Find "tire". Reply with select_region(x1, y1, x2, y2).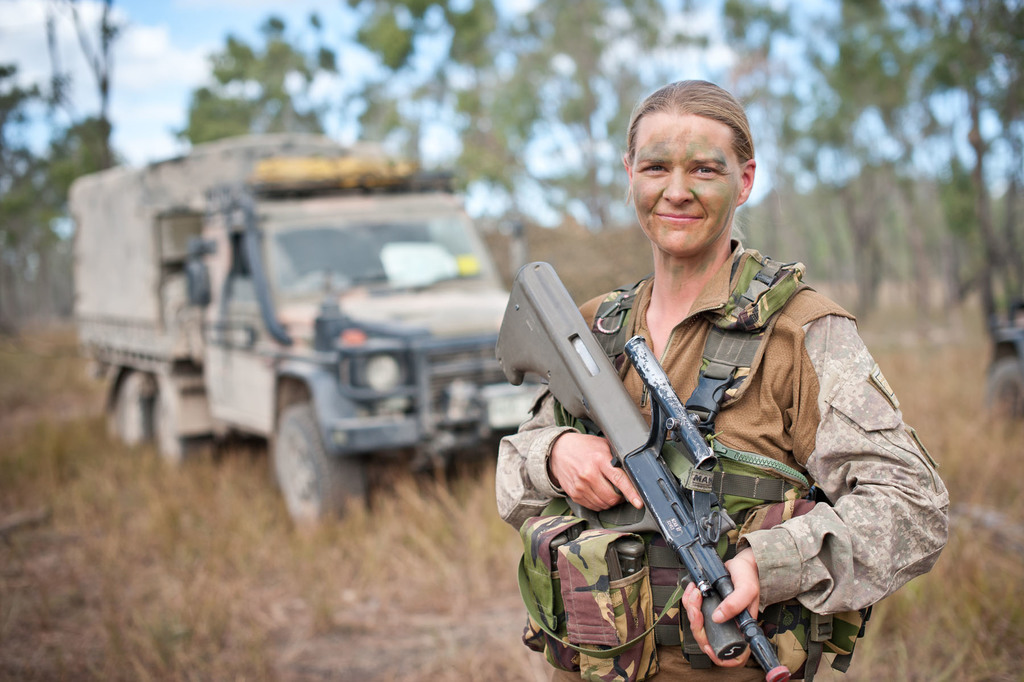
select_region(106, 370, 152, 454).
